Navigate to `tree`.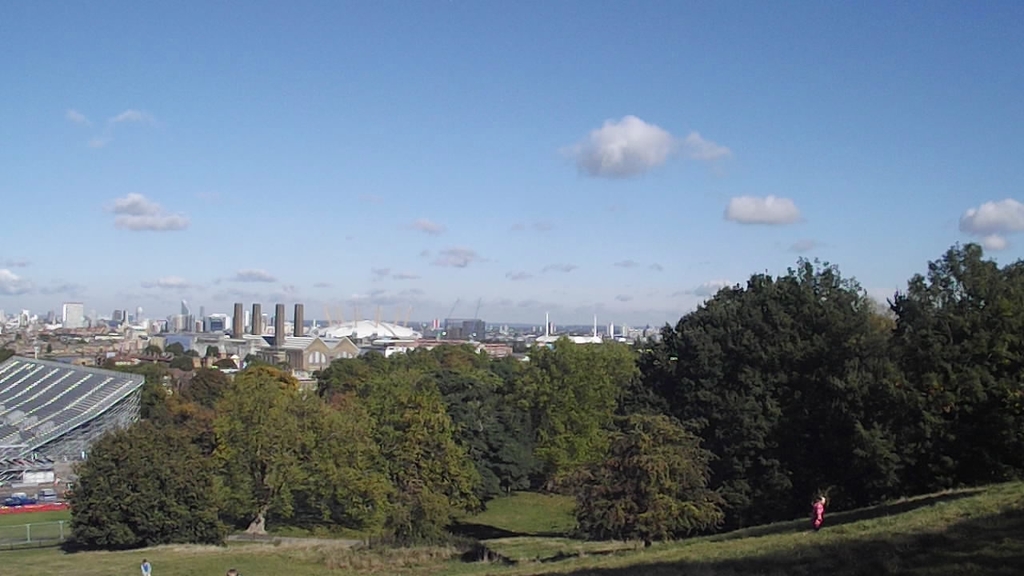
Navigation target: x1=64 y1=419 x2=229 y2=551.
